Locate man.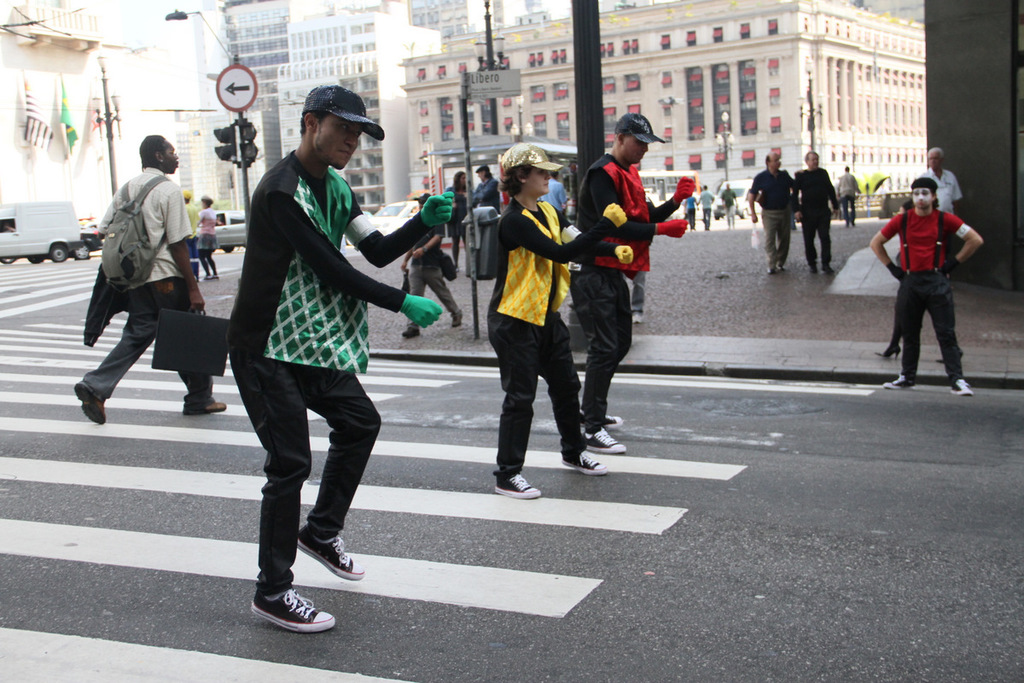
Bounding box: <region>868, 177, 984, 395</region>.
